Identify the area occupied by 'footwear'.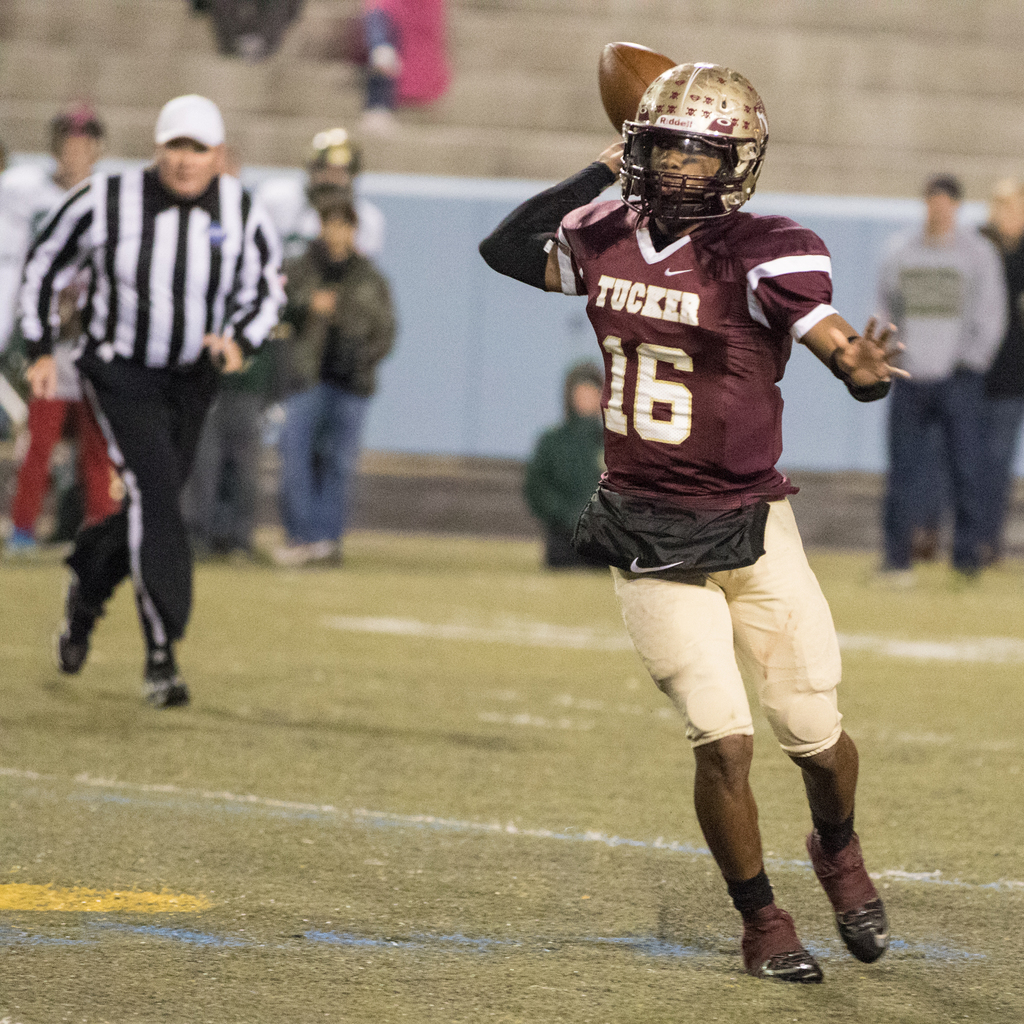
Area: (57, 588, 95, 677).
